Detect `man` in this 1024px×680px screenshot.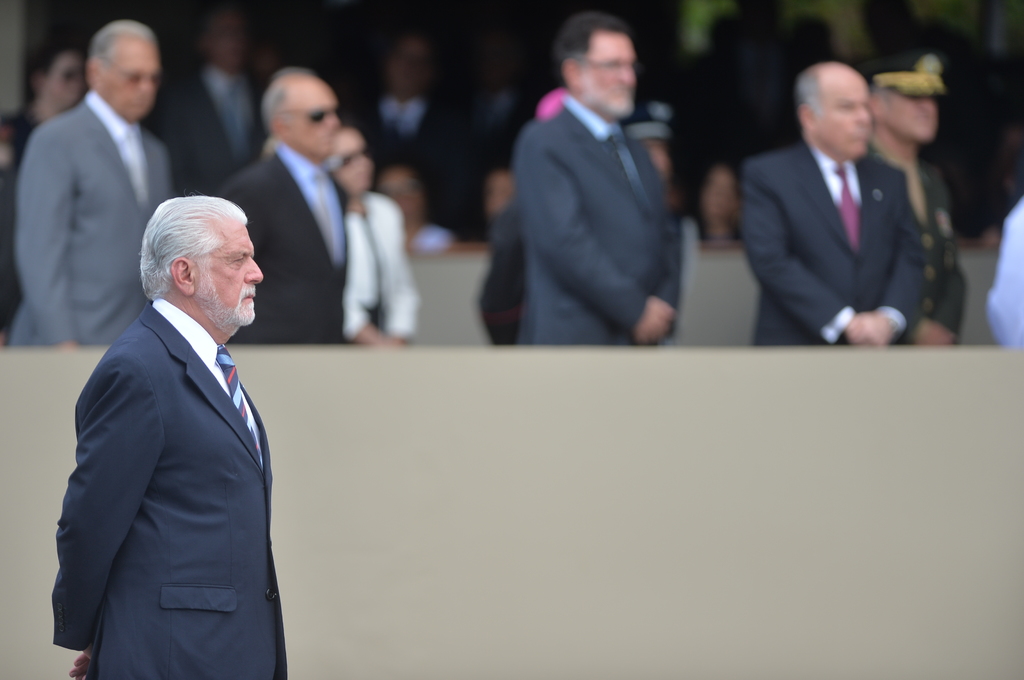
Detection: 737/57/934/348.
